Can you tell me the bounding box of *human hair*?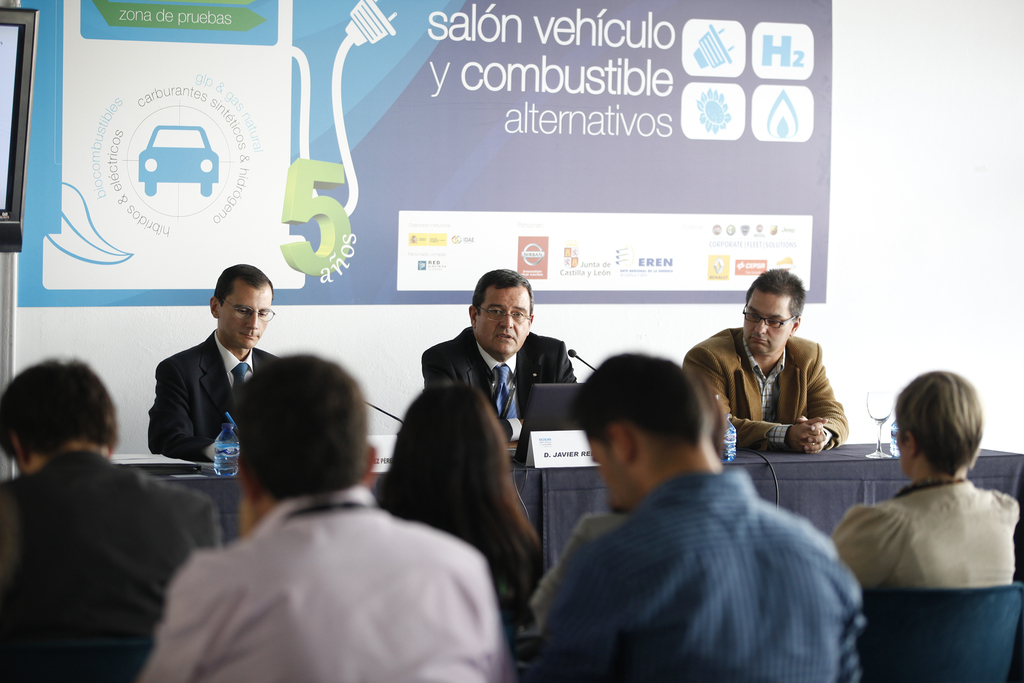
detection(232, 349, 365, 500).
